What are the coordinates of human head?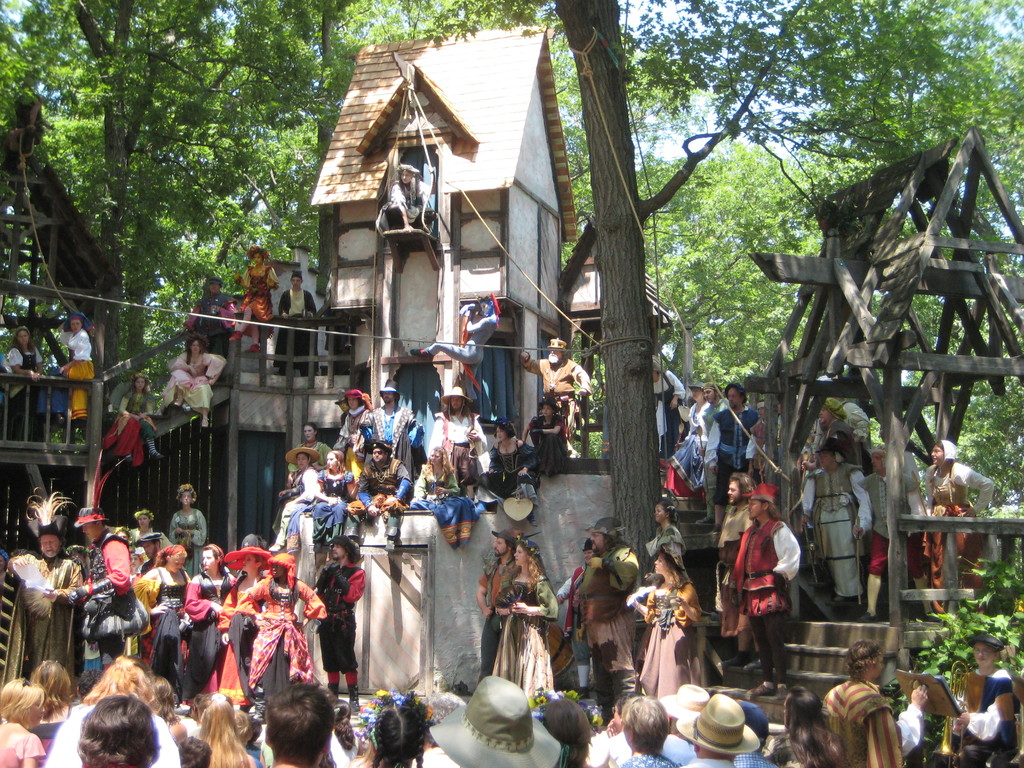
(x1=65, y1=313, x2=95, y2=333).
